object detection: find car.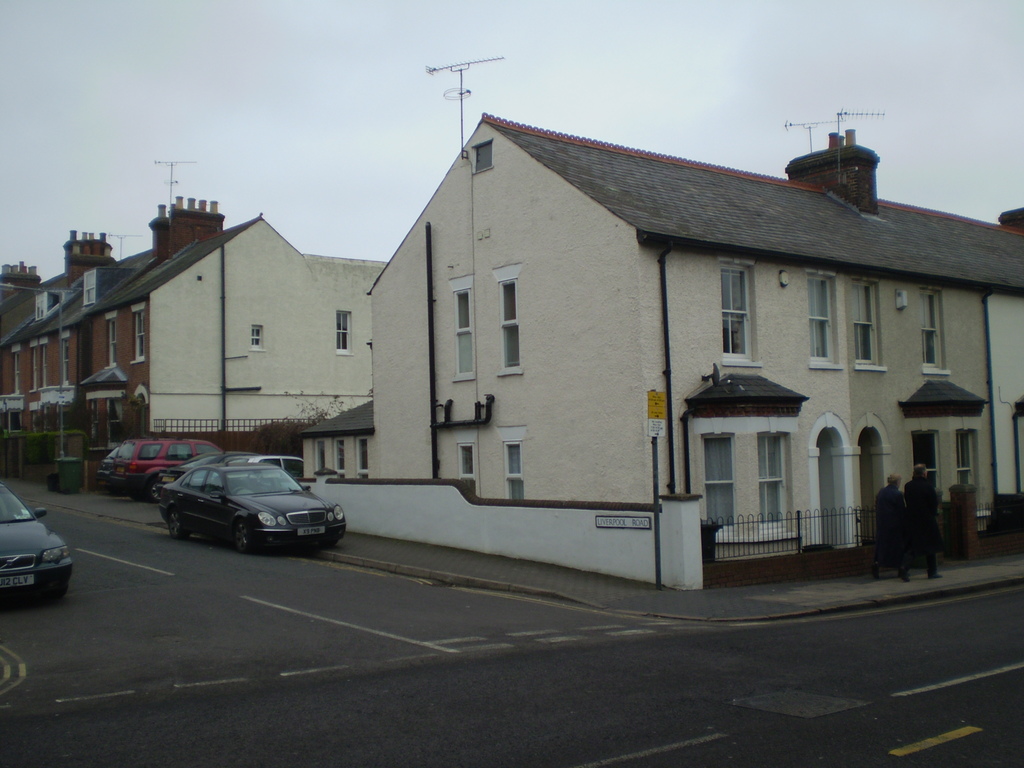
116:433:231:495.
